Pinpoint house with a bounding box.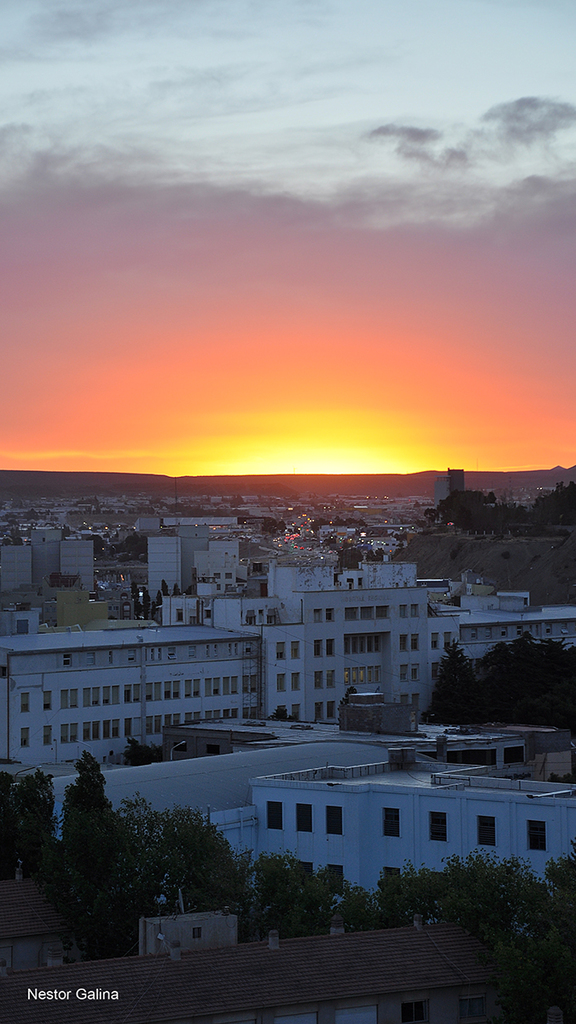
left=22, top=713, right=377, bottom=870.
